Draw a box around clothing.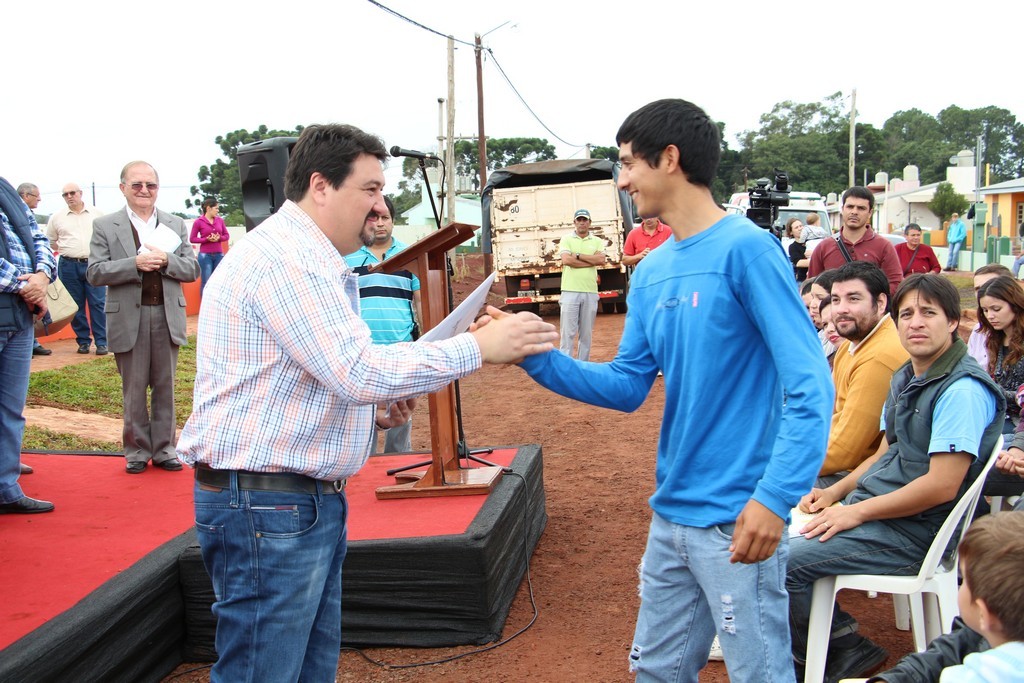
select_region(43, 197, 110, 340).
